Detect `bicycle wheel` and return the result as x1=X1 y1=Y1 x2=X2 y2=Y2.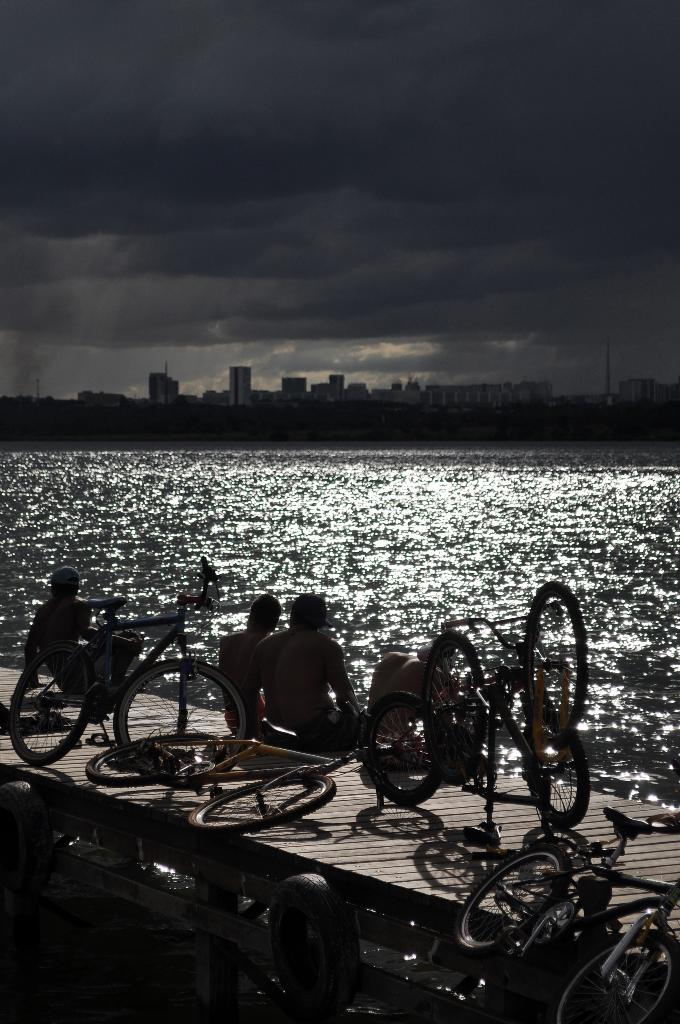
x1=449 y1=837 x2=574 y2=968.
